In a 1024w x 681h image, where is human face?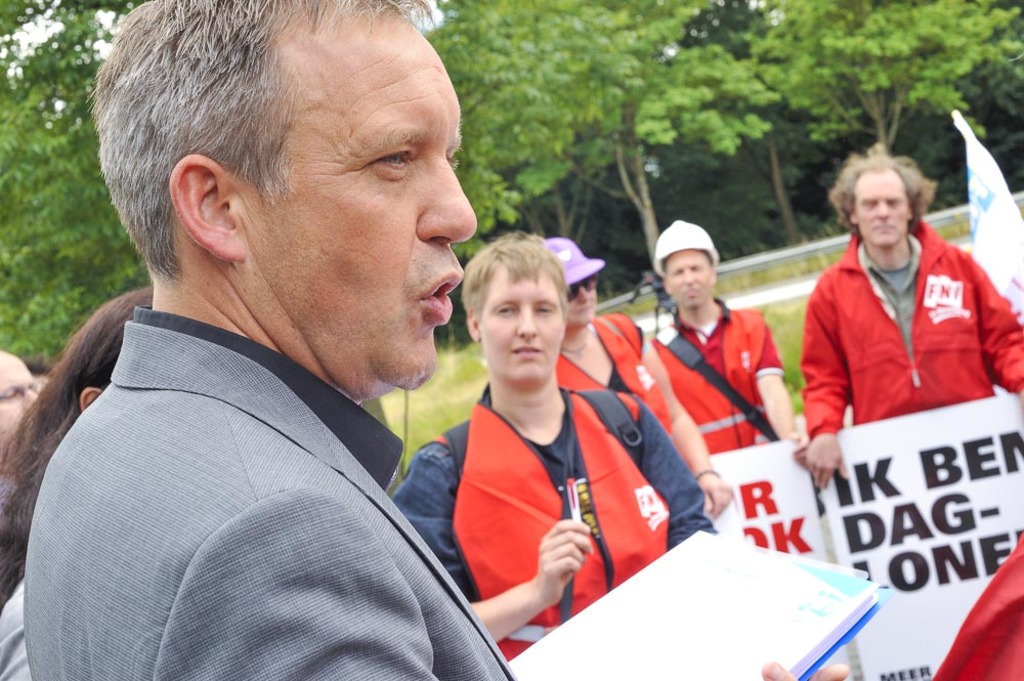
BBox(564, 276, 594, 329).
